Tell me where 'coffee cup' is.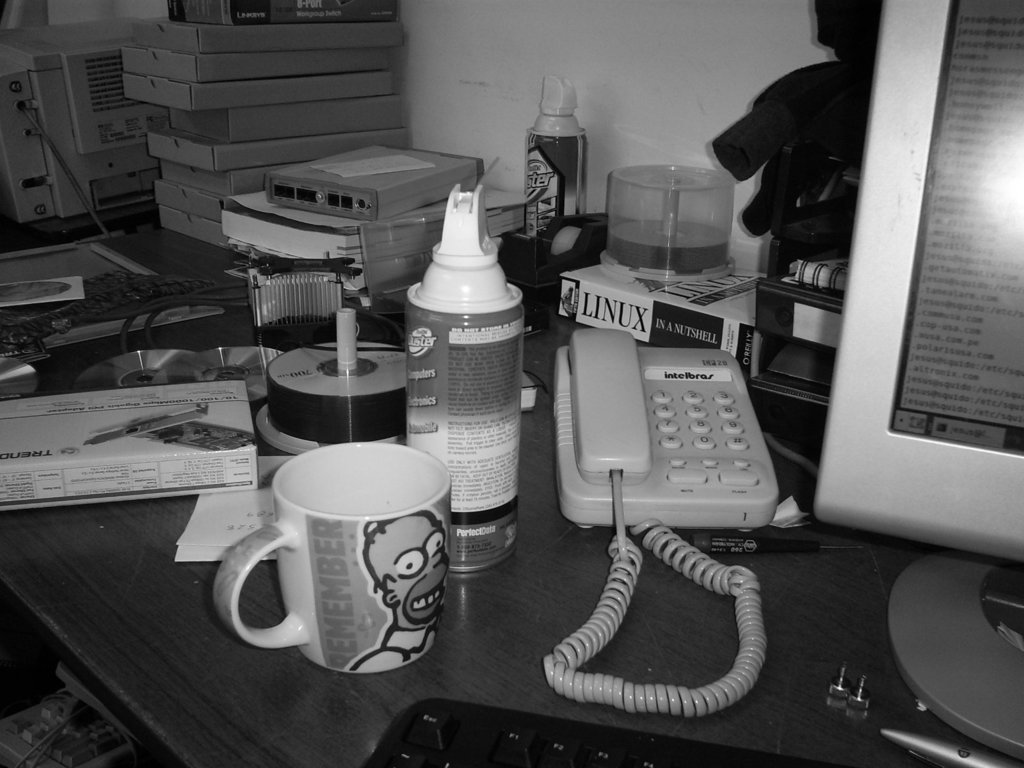
'coffee cup' is at <bbox>218, 440, 456, 680</bbox>.
